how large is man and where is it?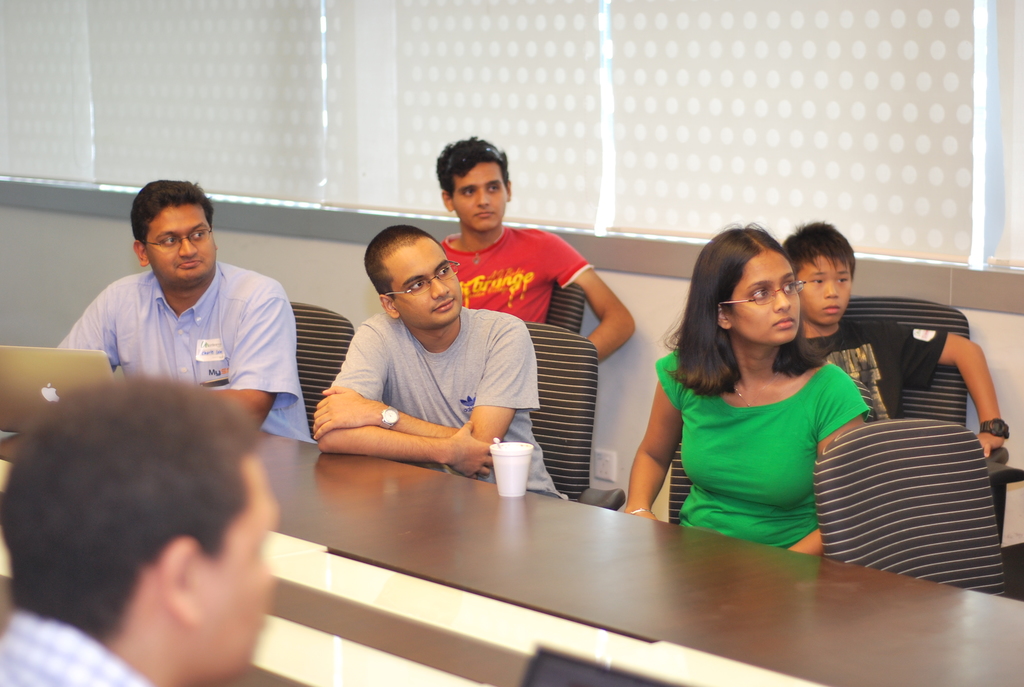
Bounding box: 433,132,637,359.
